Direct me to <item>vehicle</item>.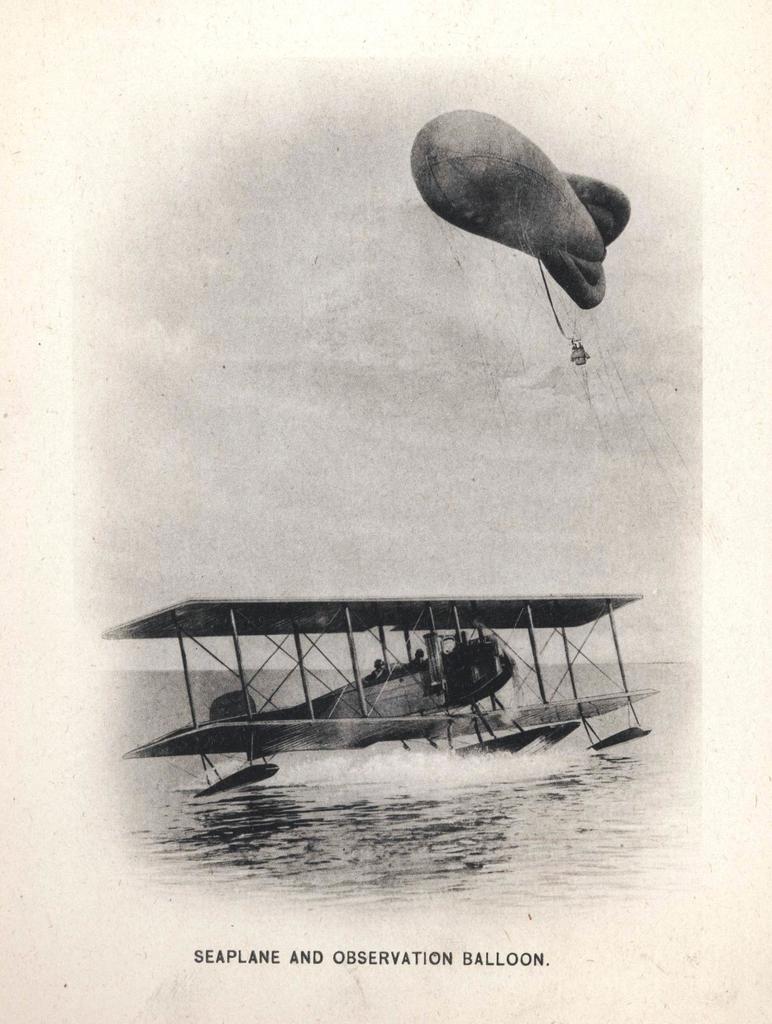
Direction: x1=99 y1=591 x2=662 y2=801.
